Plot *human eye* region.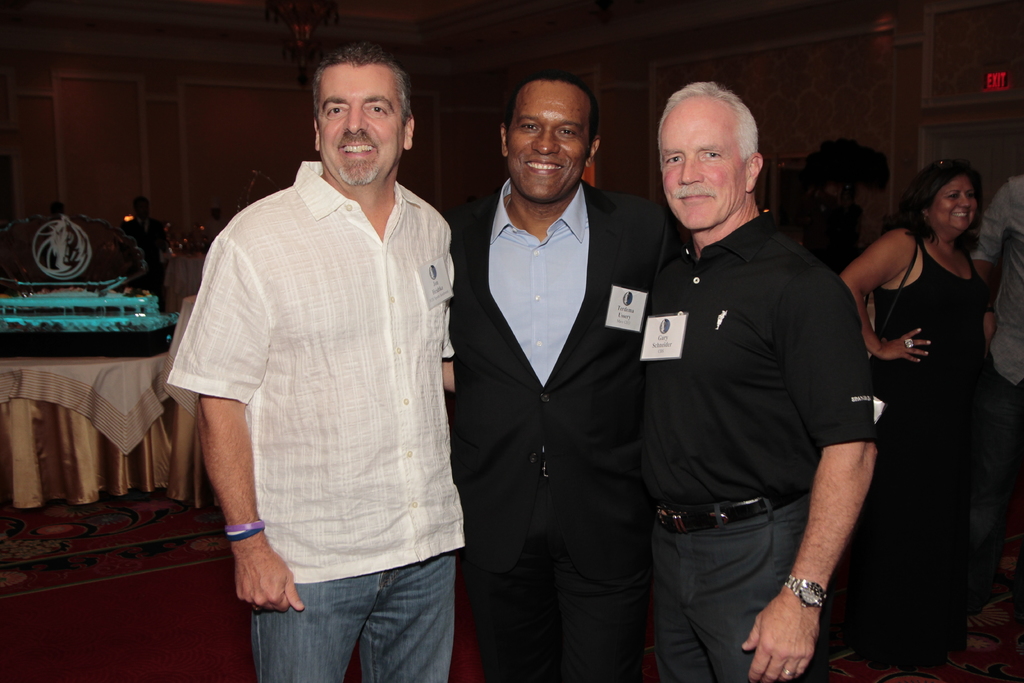
Plotted at [x1=965, y1=190, x2=977, y2=202].
